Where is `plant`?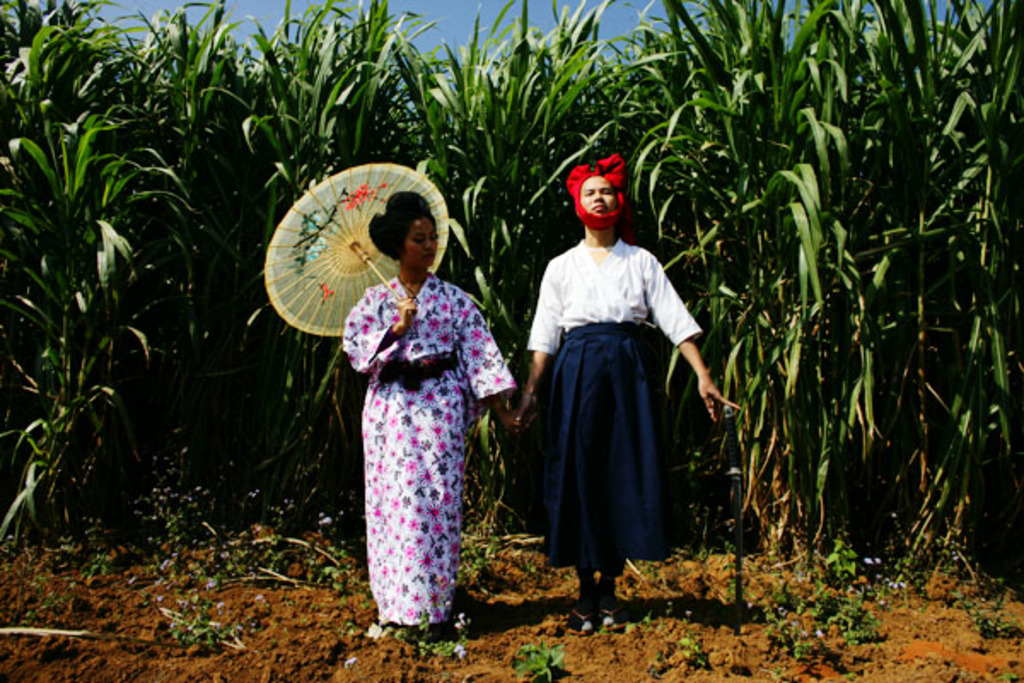
[500,632,561,676].
